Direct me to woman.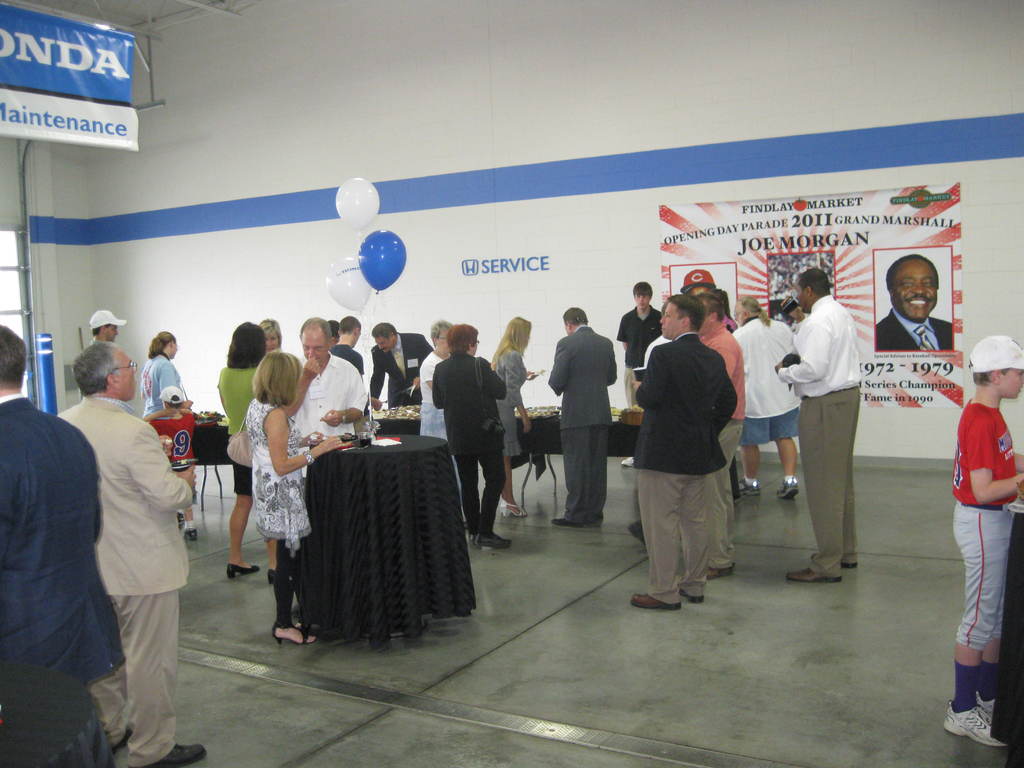
Direction: (142, 331, 187, 520).
